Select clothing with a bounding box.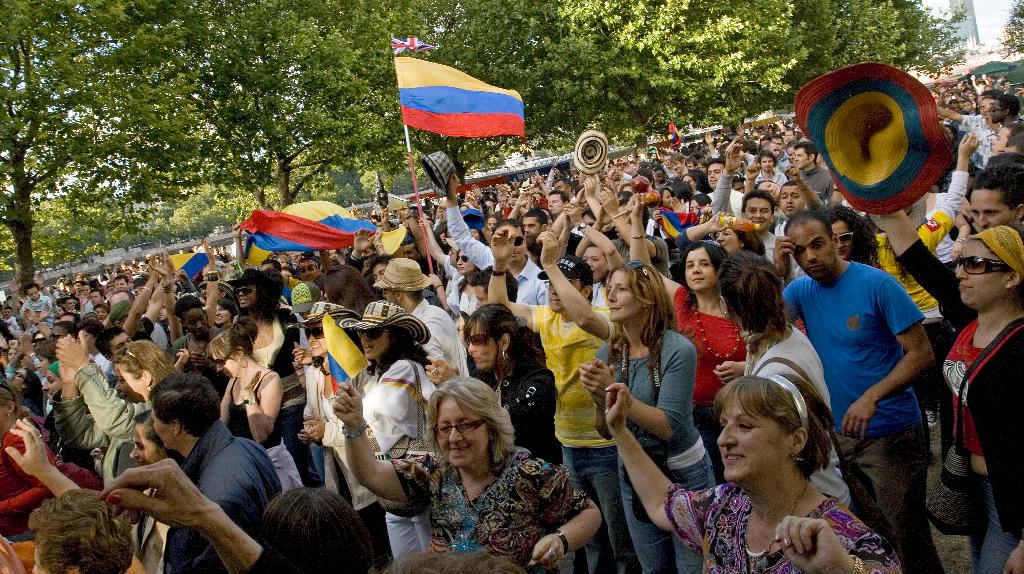
box(486, 352, 557, 486).
